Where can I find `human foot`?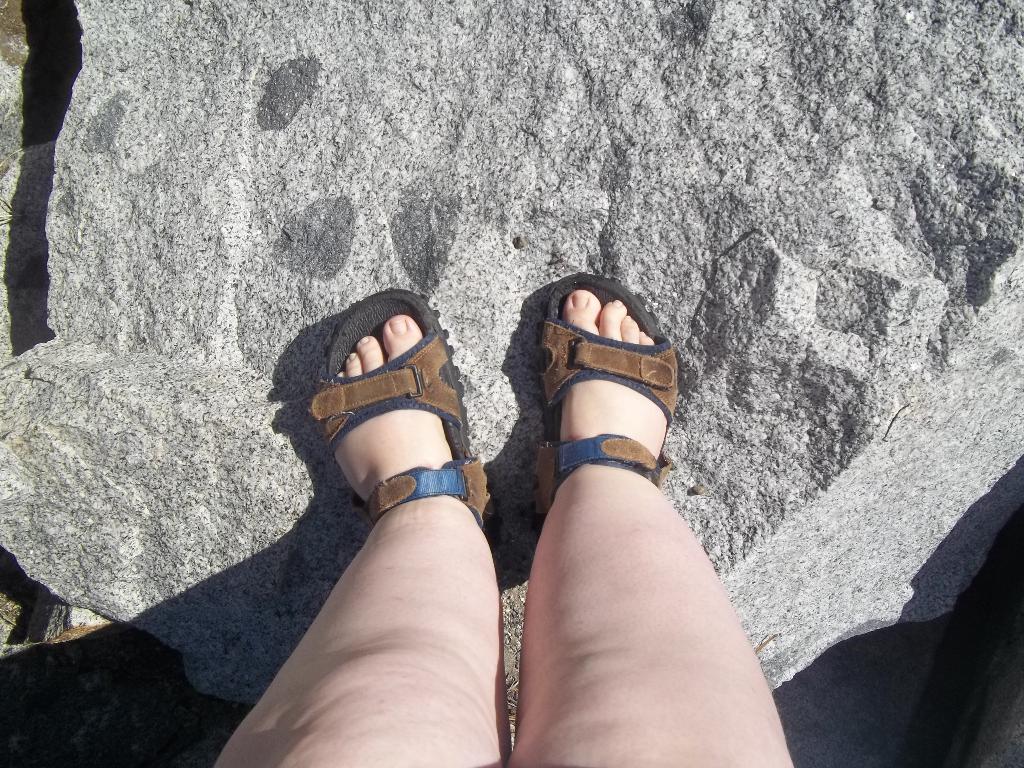
You can find it at bbox=[555, 285, 678, 483].
